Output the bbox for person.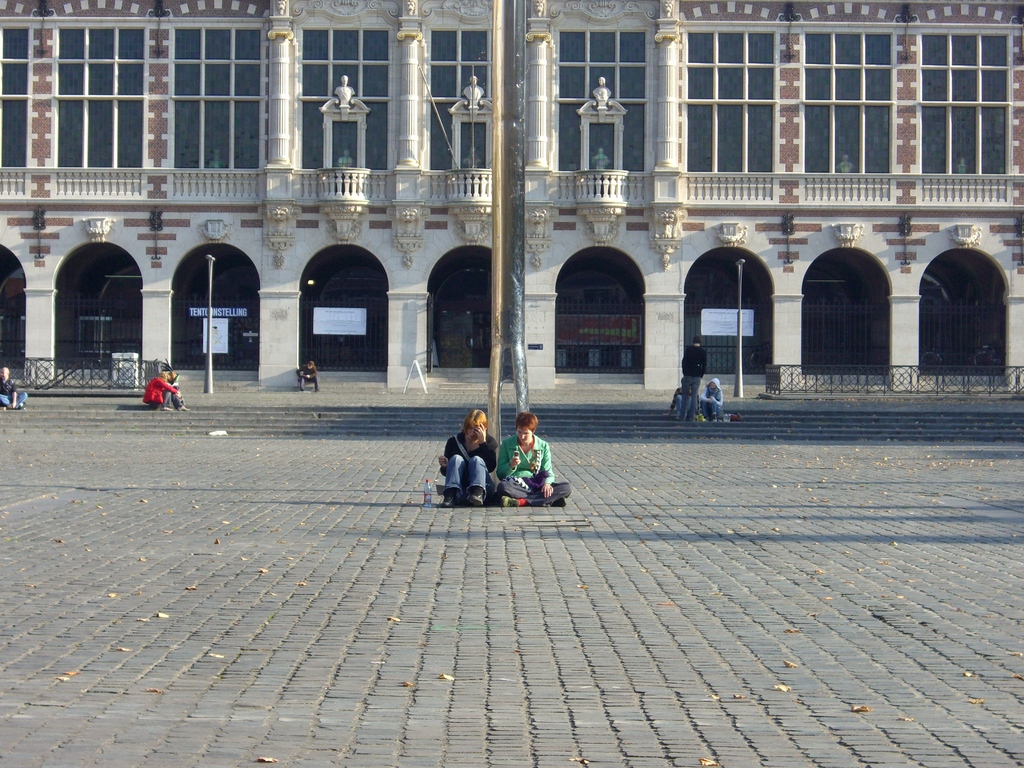
(left=671, top=332, right=708, bottom=422).
